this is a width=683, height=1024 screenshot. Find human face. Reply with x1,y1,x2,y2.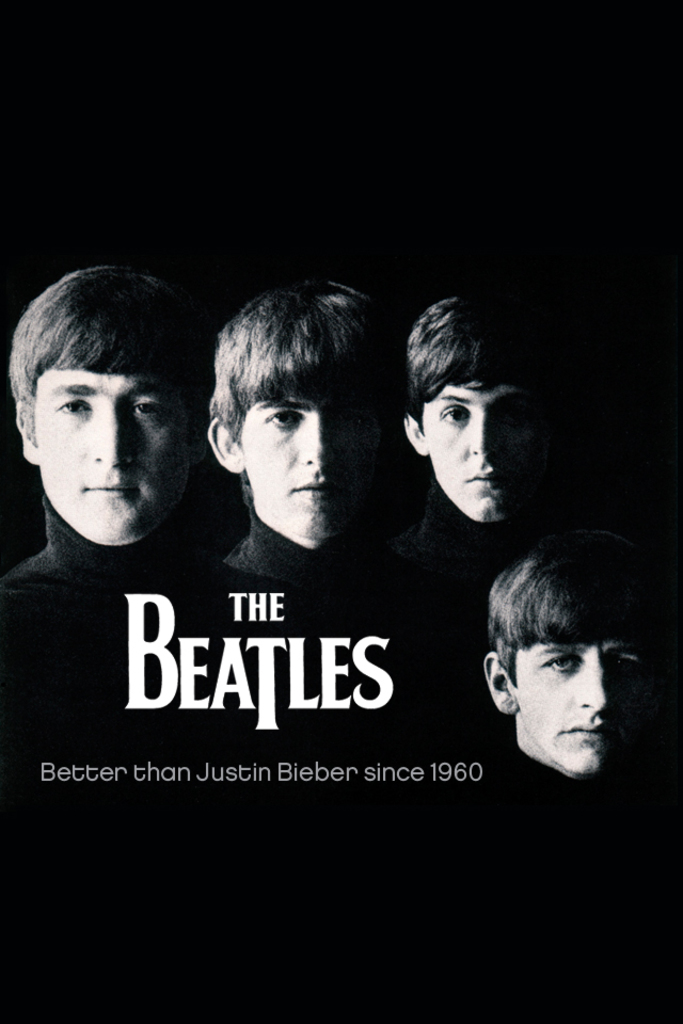
240,395,379,535.
